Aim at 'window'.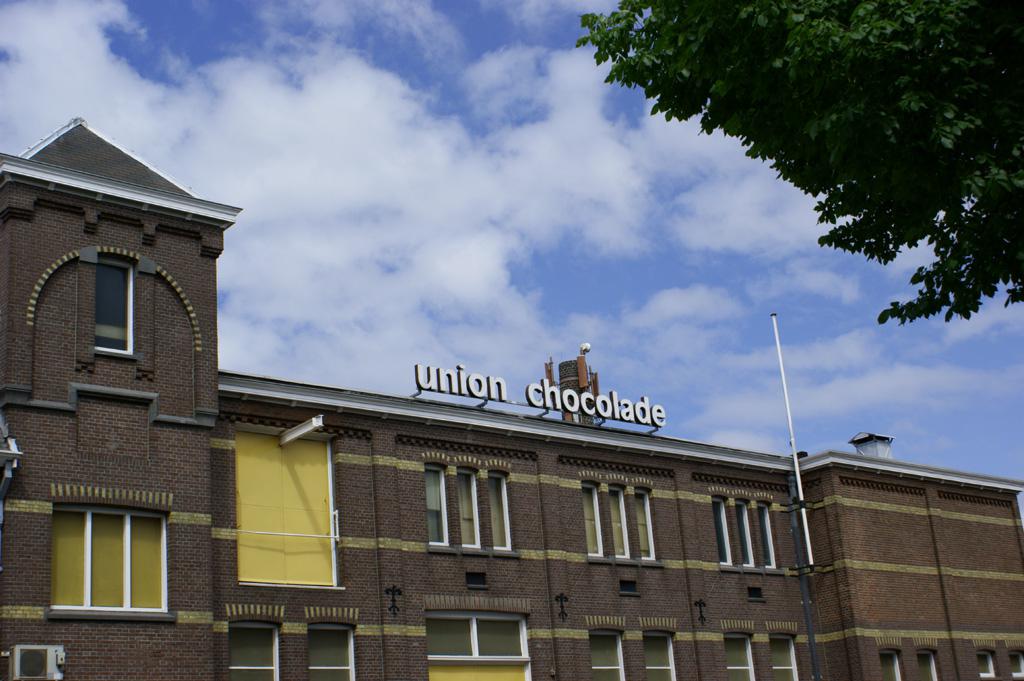
Aimed at region(97, 254, 133, 356).
